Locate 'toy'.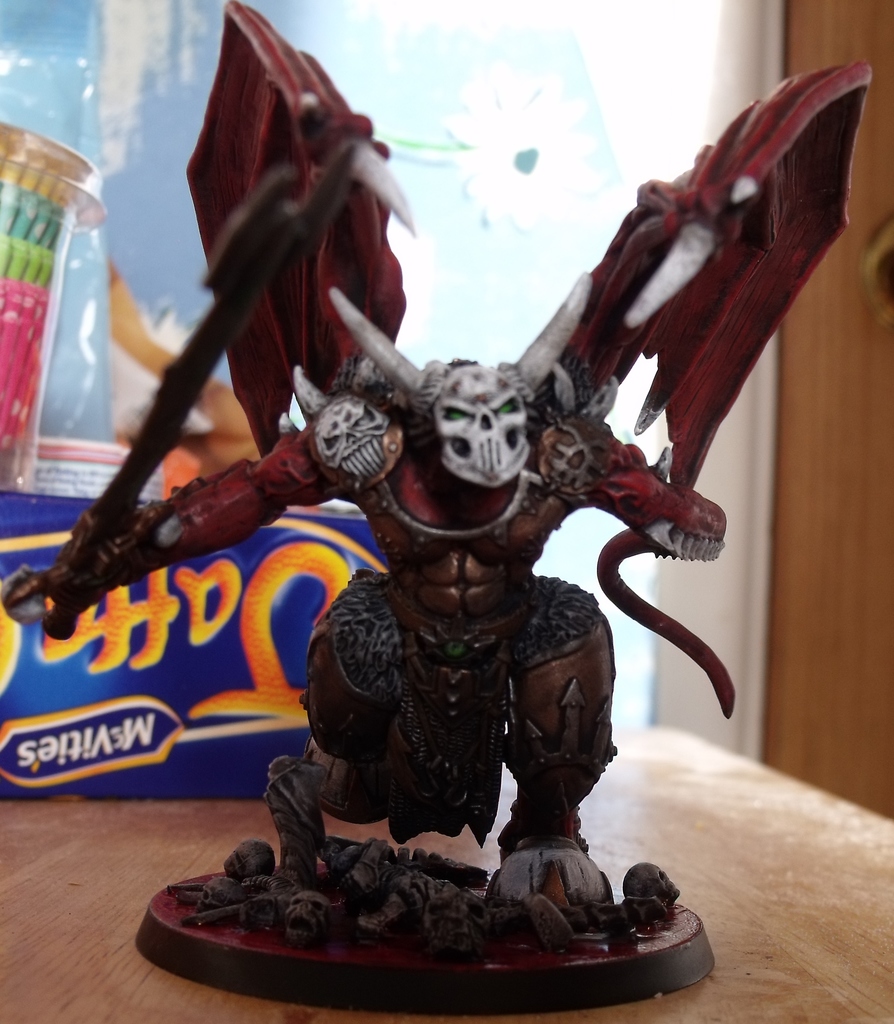
Bounding box: box=[117, 77, 825, 965].
